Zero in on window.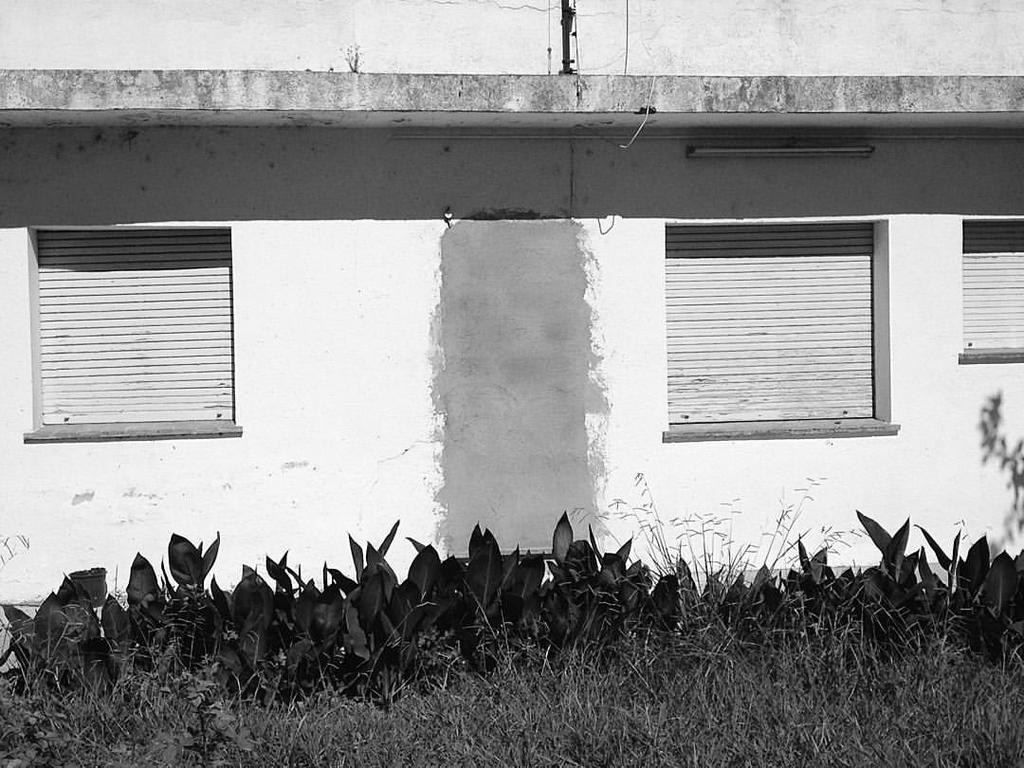
Zeroed in: region(965, 217, 1023, 360).
